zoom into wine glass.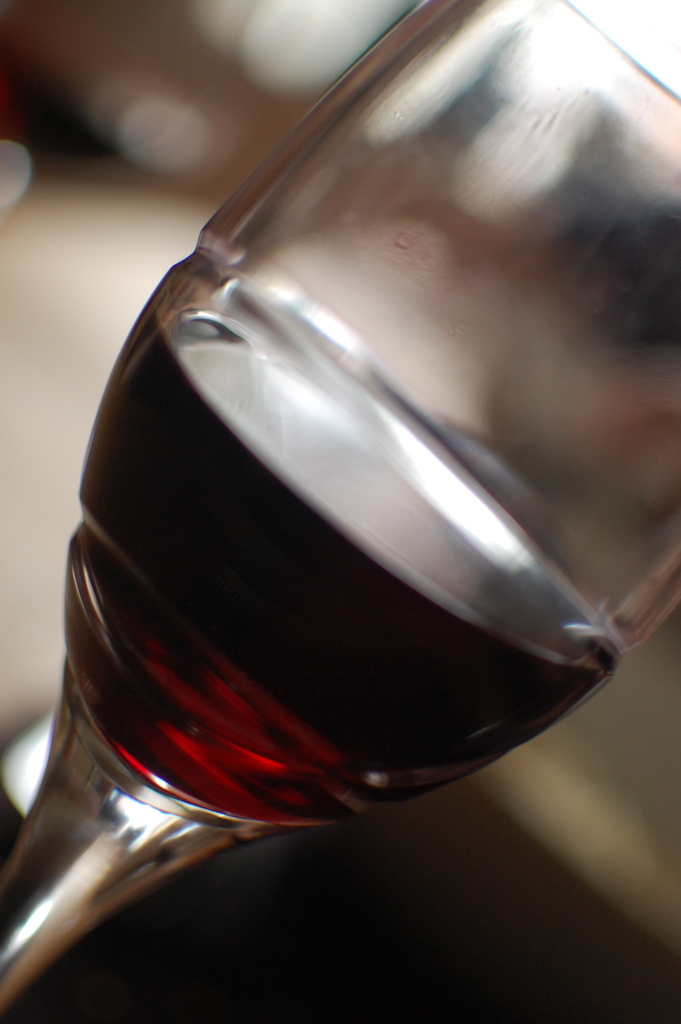
Zoom target: Rect(0, 0, 680, 1016).
